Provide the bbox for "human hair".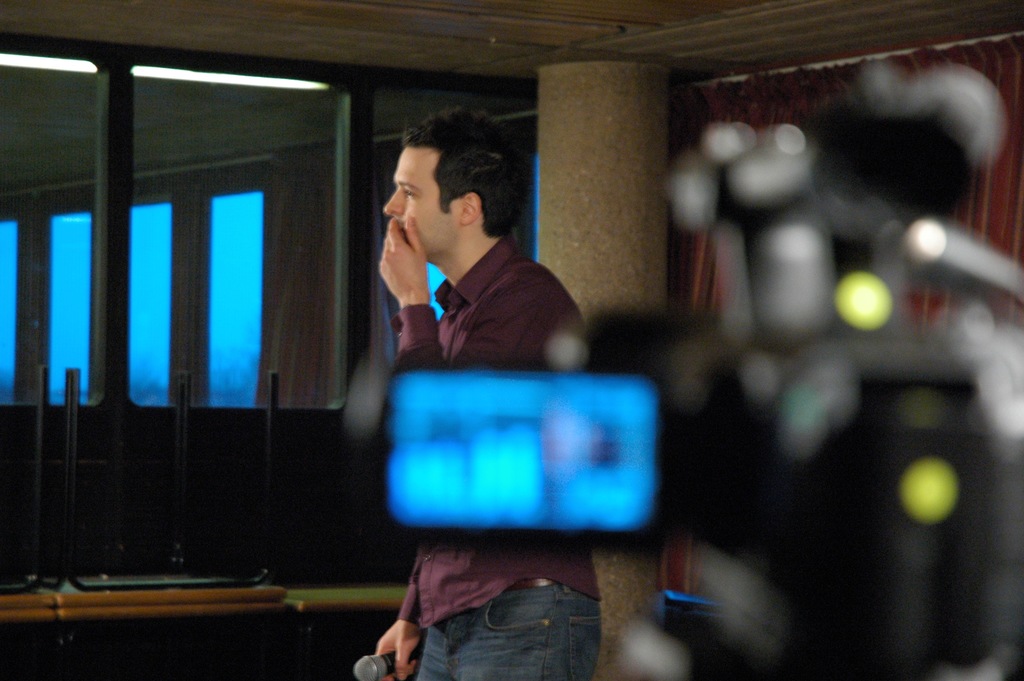
(x1=383, y1=113, x2=516, y2=254).
